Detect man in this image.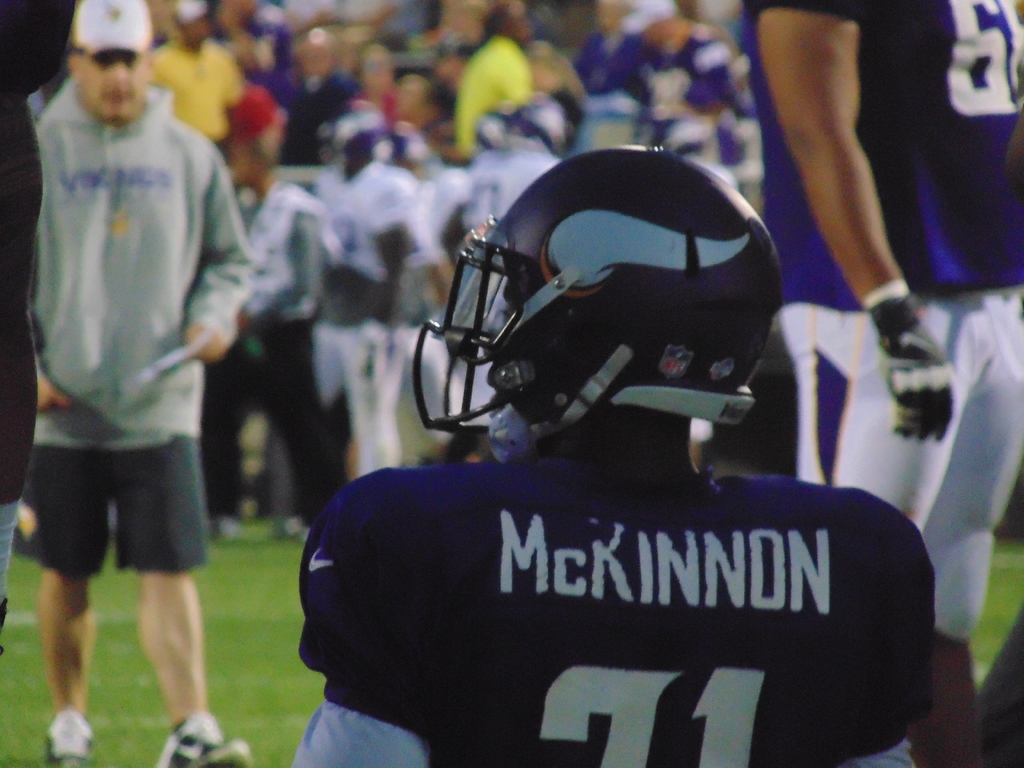
Detection: [142,0,247,172].
